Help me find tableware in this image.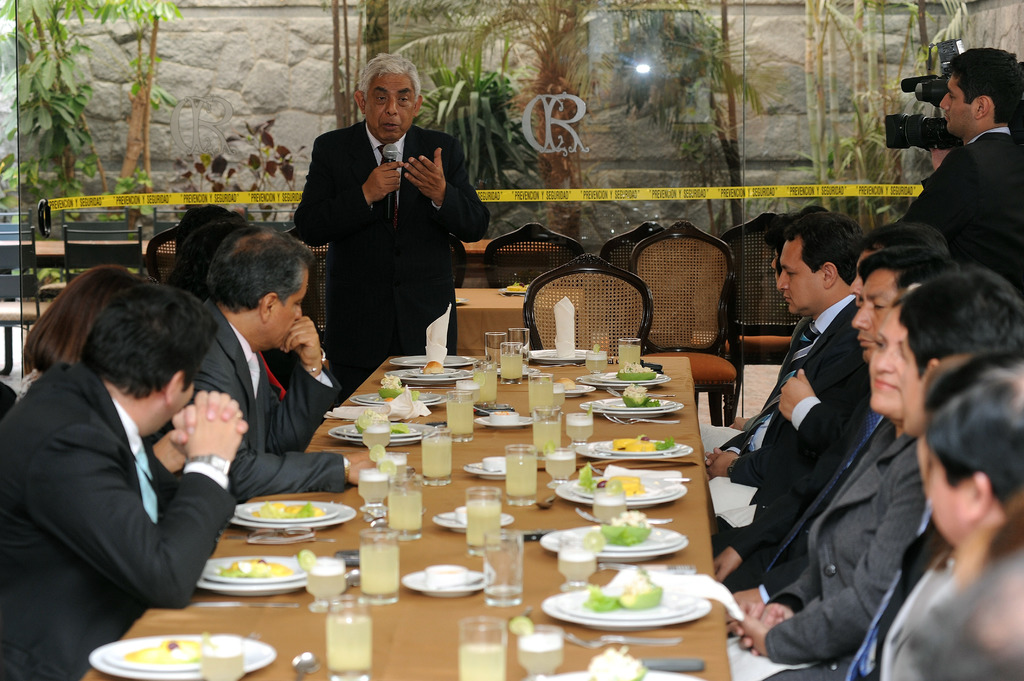
Found it: 227/499/355/527.
